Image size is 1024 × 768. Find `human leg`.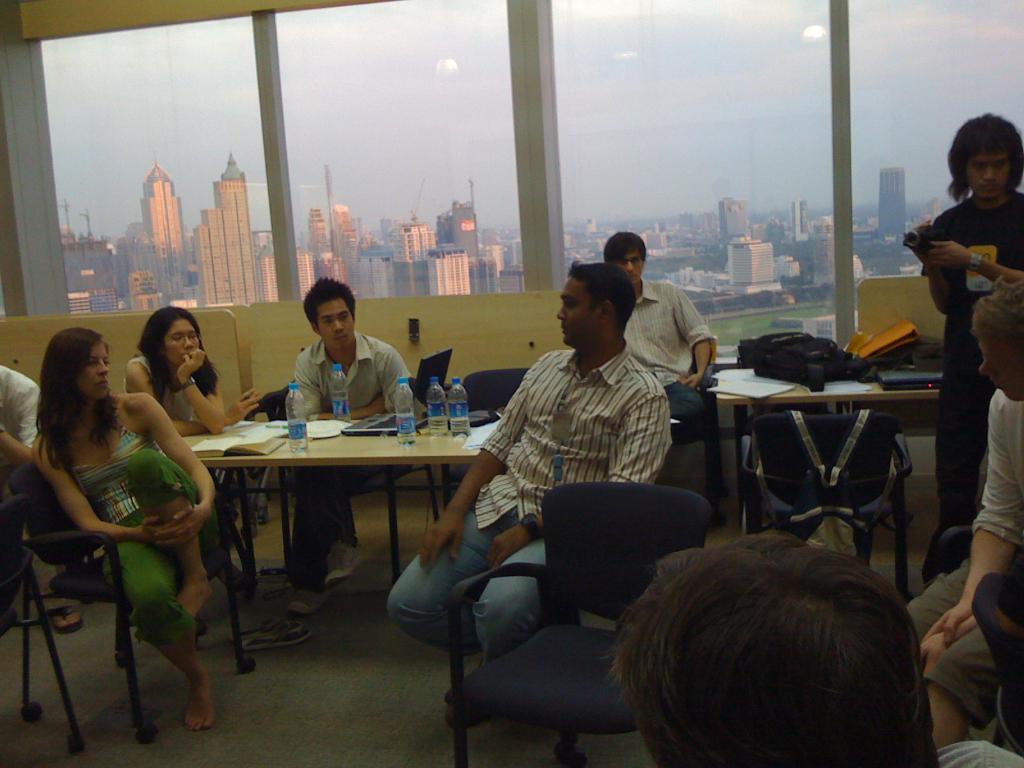
318/467/368/603.
